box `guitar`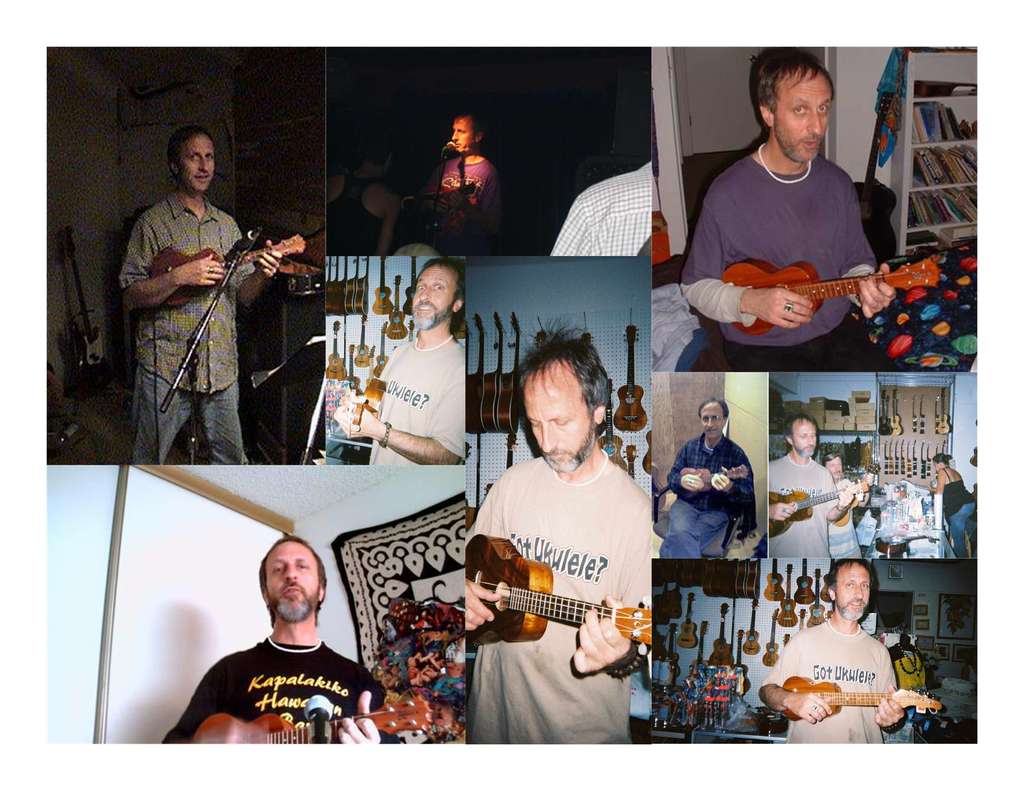
[760, 612, 777, 677]
